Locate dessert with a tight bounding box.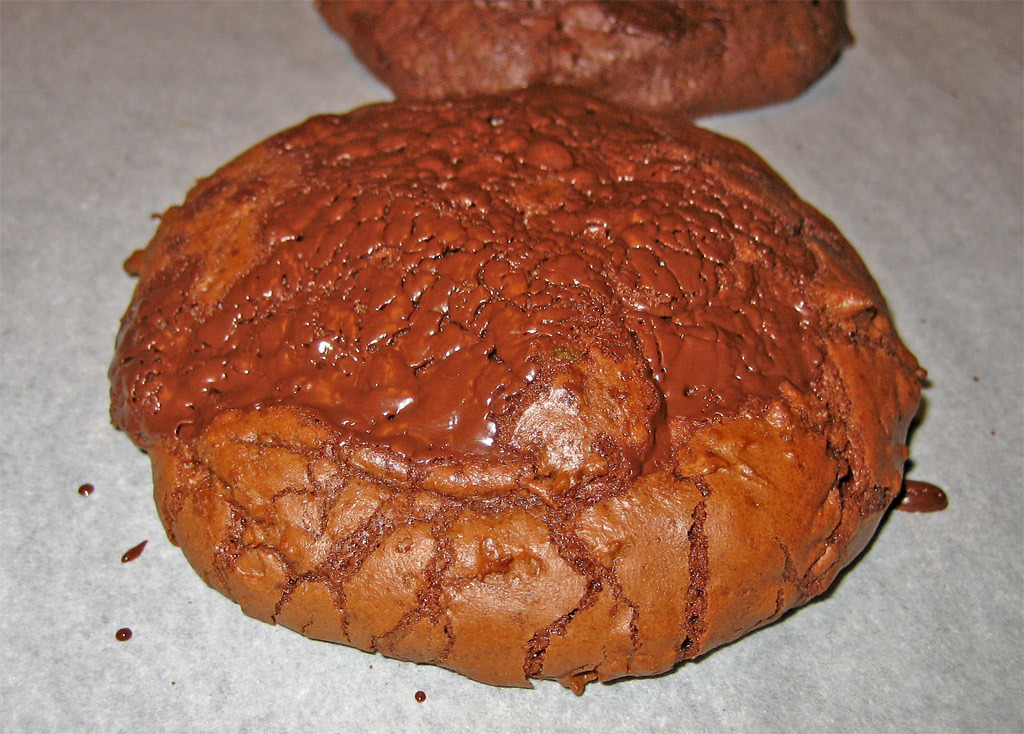
[122,80,923,715].
